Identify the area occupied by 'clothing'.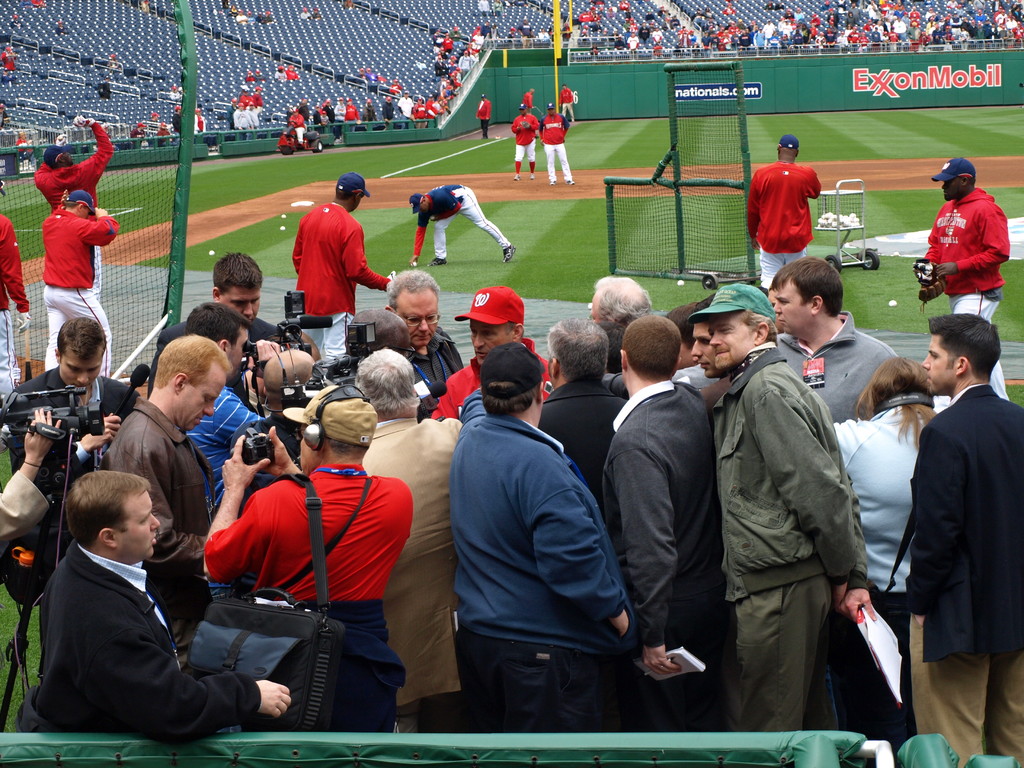
Area: [895,368,1023,760].
